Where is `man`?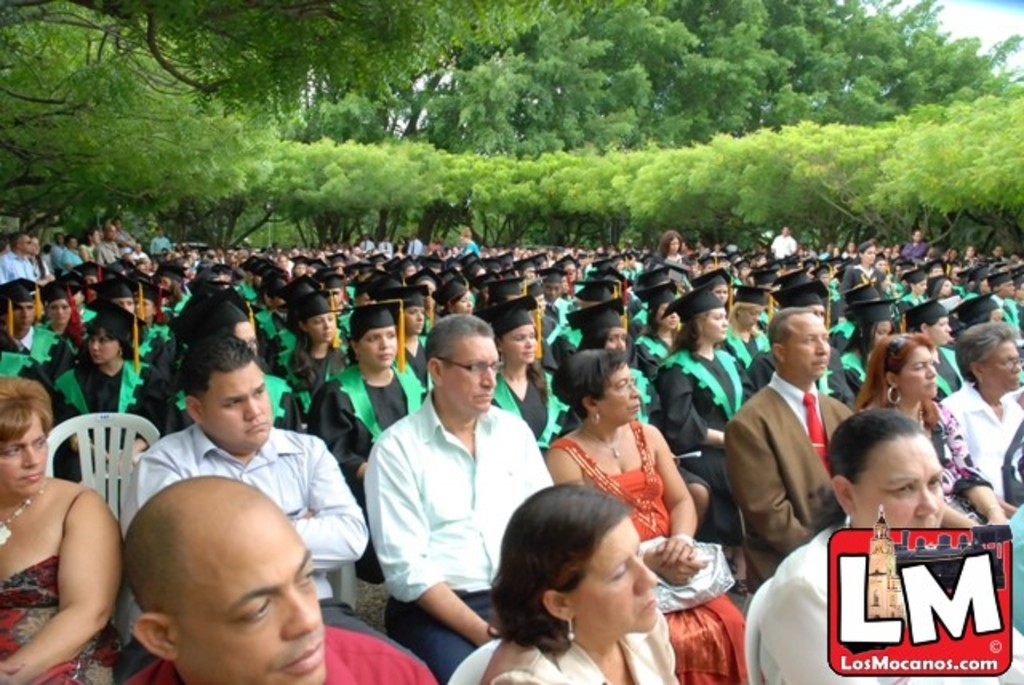
bbox=(714, 307, 872, 602).
